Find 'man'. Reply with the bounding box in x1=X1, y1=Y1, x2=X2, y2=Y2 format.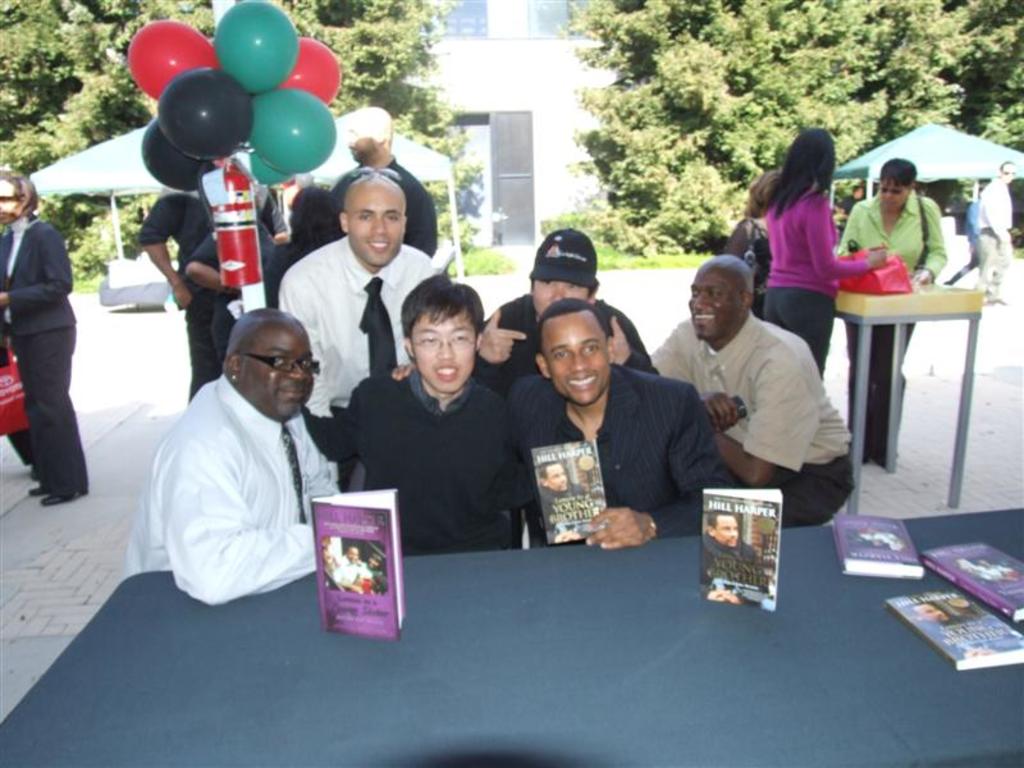
x1=321, y1=105, x2=436, y2=253.
